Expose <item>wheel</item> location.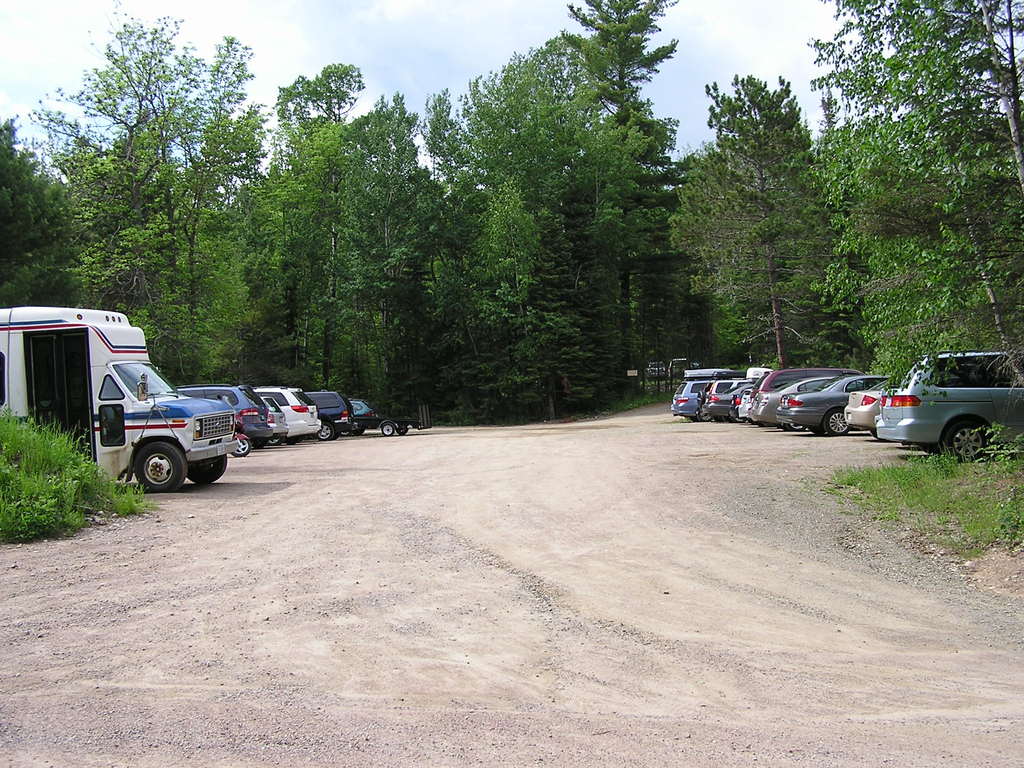
Exposed at bbox=[109, 435, 191, 494].
